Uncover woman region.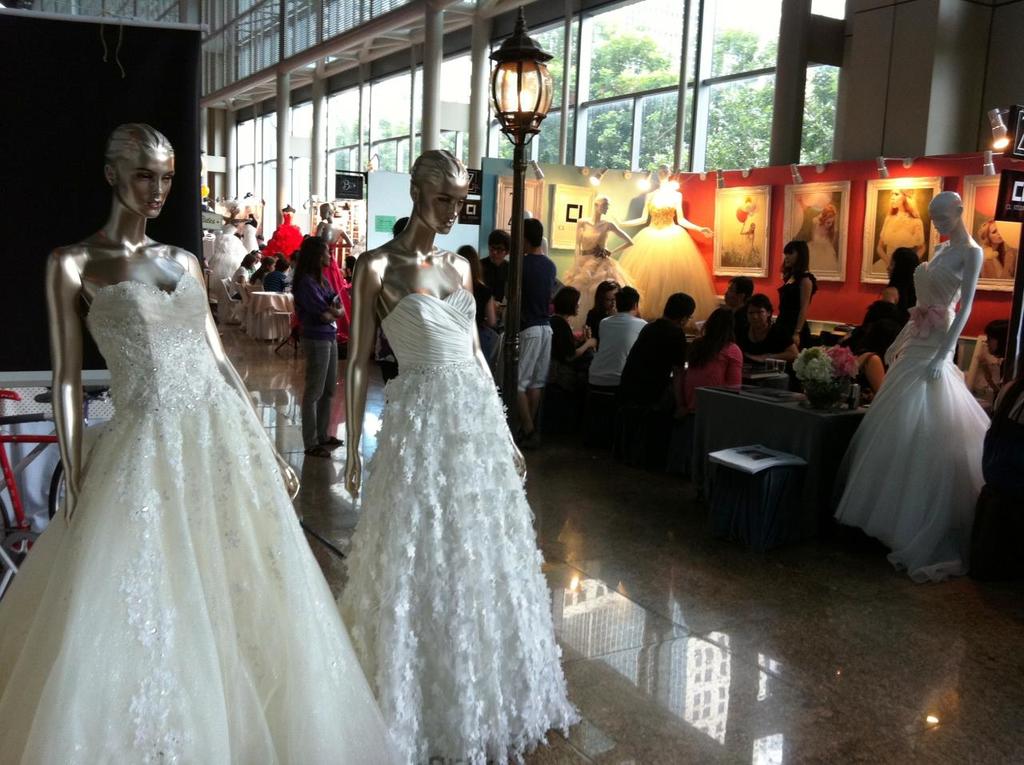
Uncovered: (left=881, top=246, right=919, bottom=304).
